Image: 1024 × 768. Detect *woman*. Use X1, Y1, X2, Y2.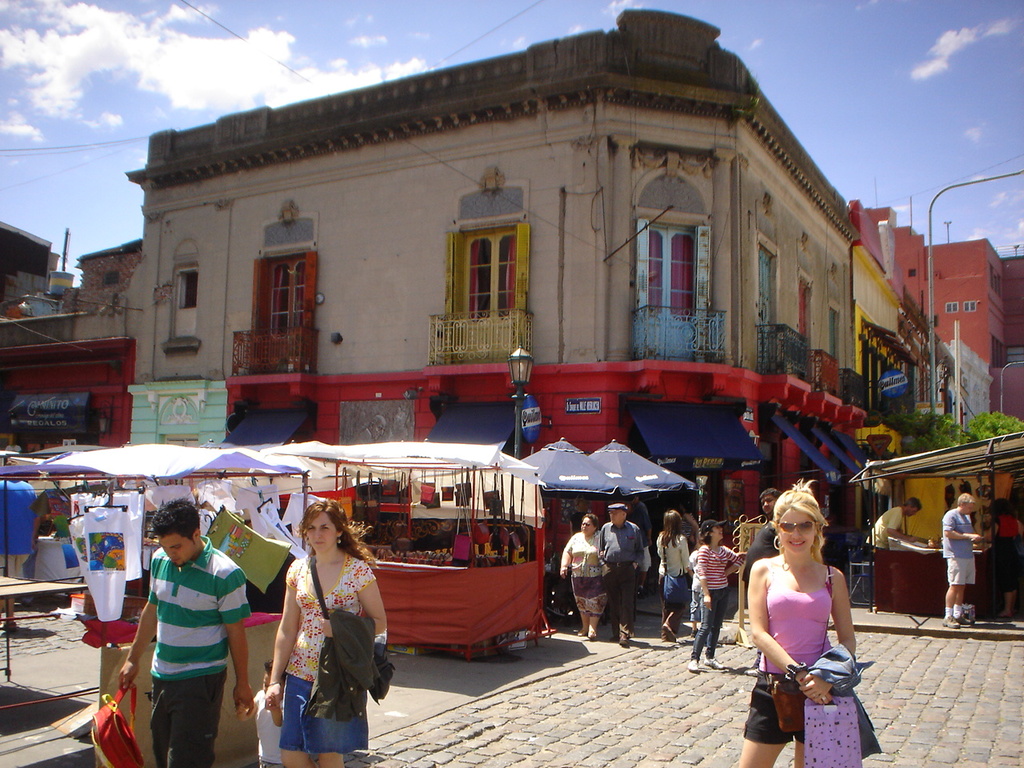
256, 498, 375, 757.
